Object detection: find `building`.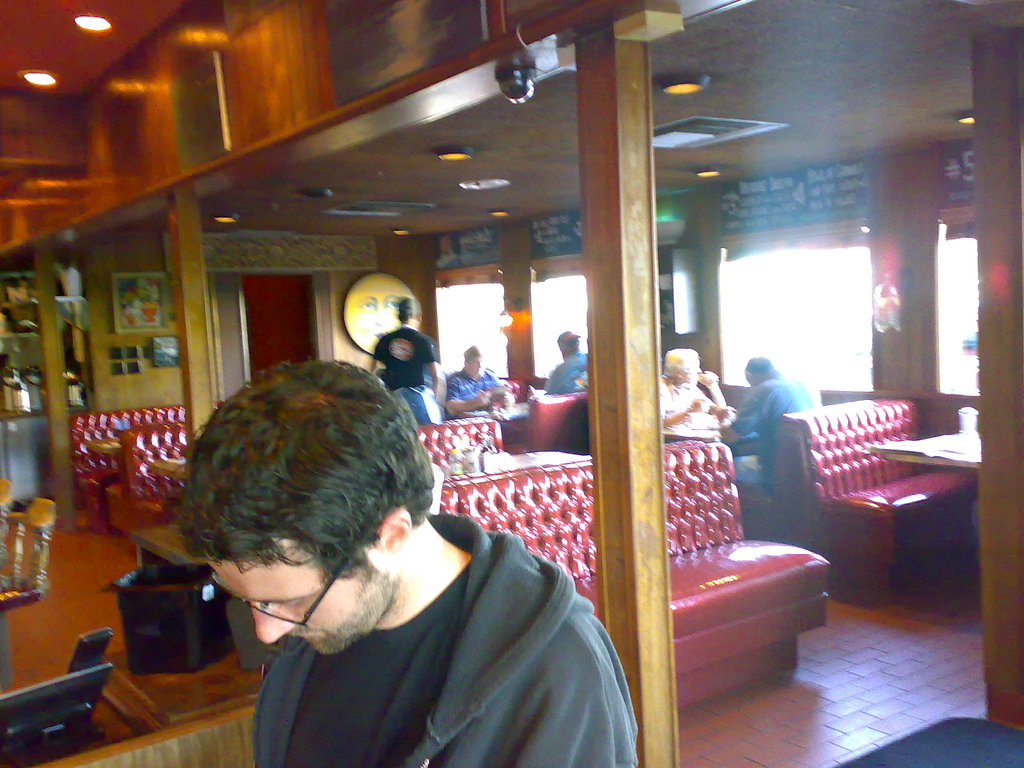
box(0, 0, 1023, 766).
